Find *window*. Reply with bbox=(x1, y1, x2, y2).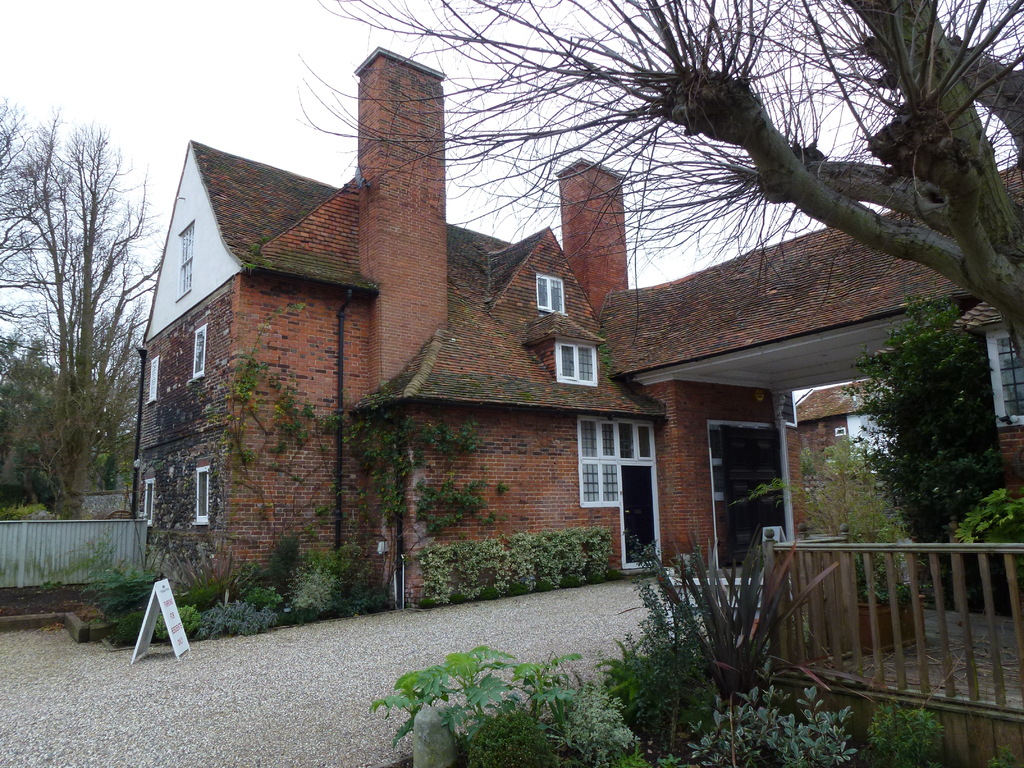
bbox=(556, 341, 596, 386).
